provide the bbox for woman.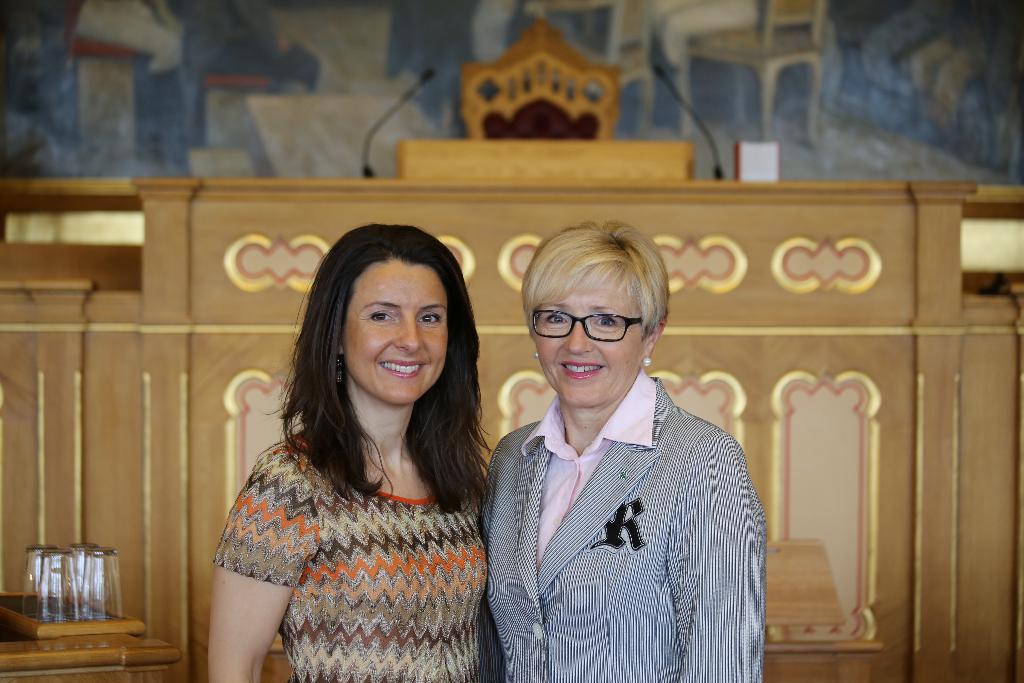
(467,229,767,679).
